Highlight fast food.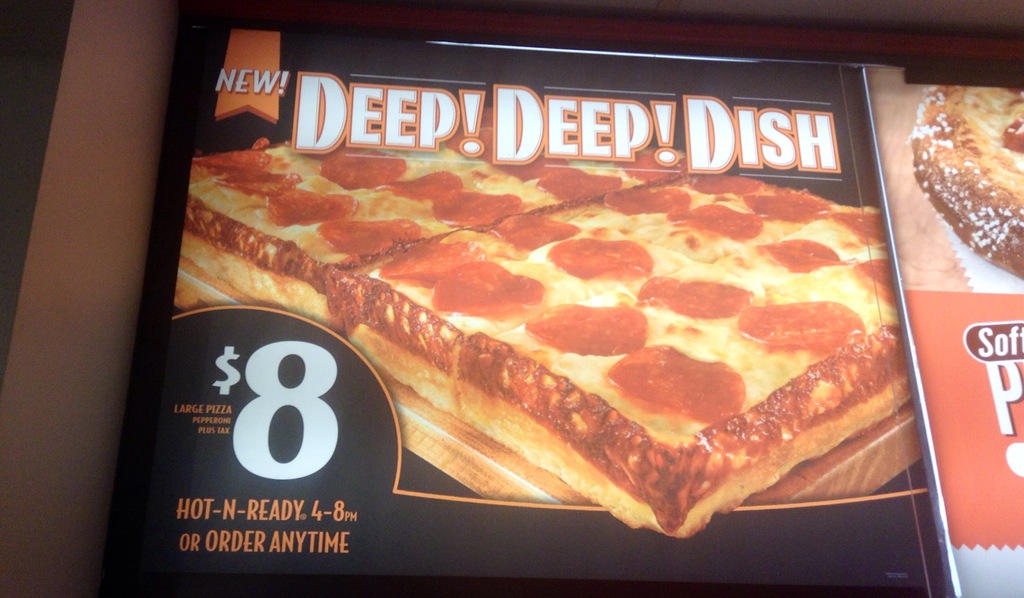
Highlighted region: {"x1": 161, "y1": 240, "x2": 920, "y2": 500}.
